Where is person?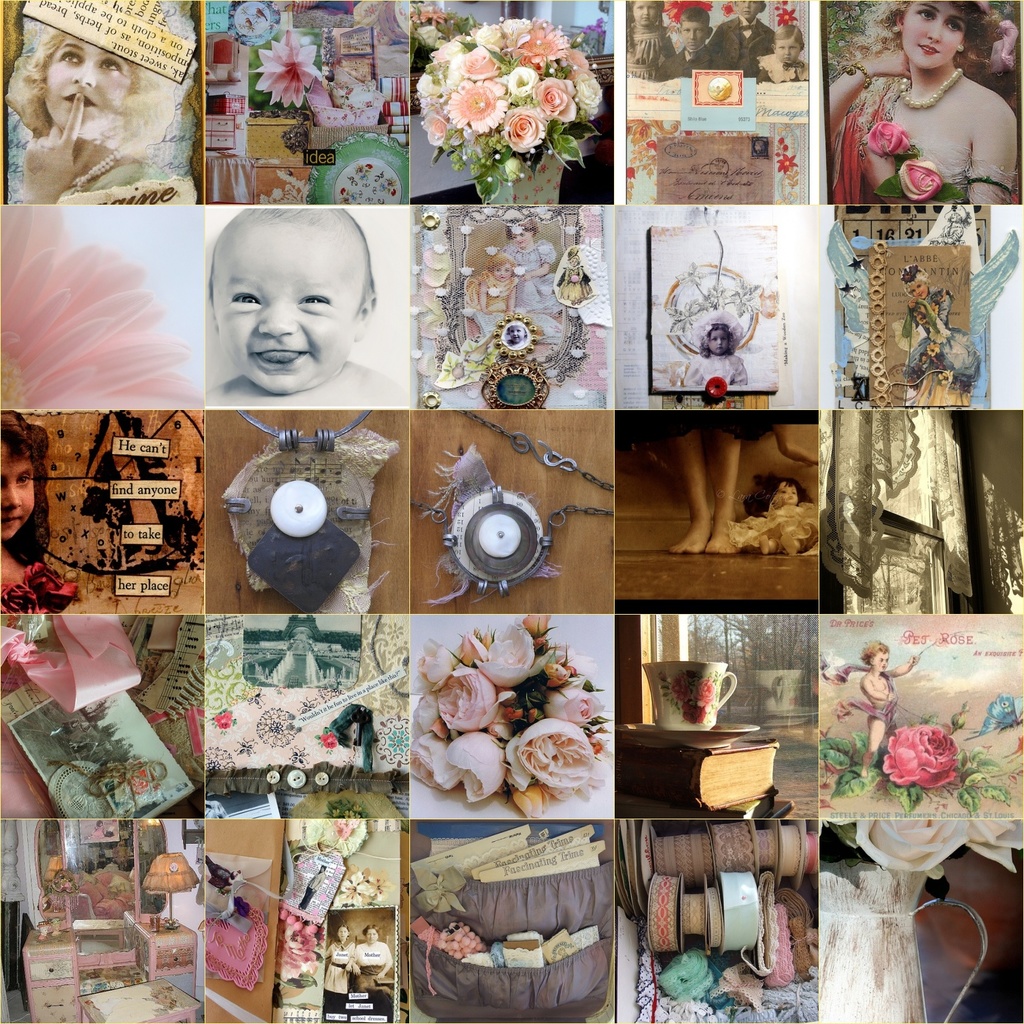
<box>196,211,411,417</box>.
